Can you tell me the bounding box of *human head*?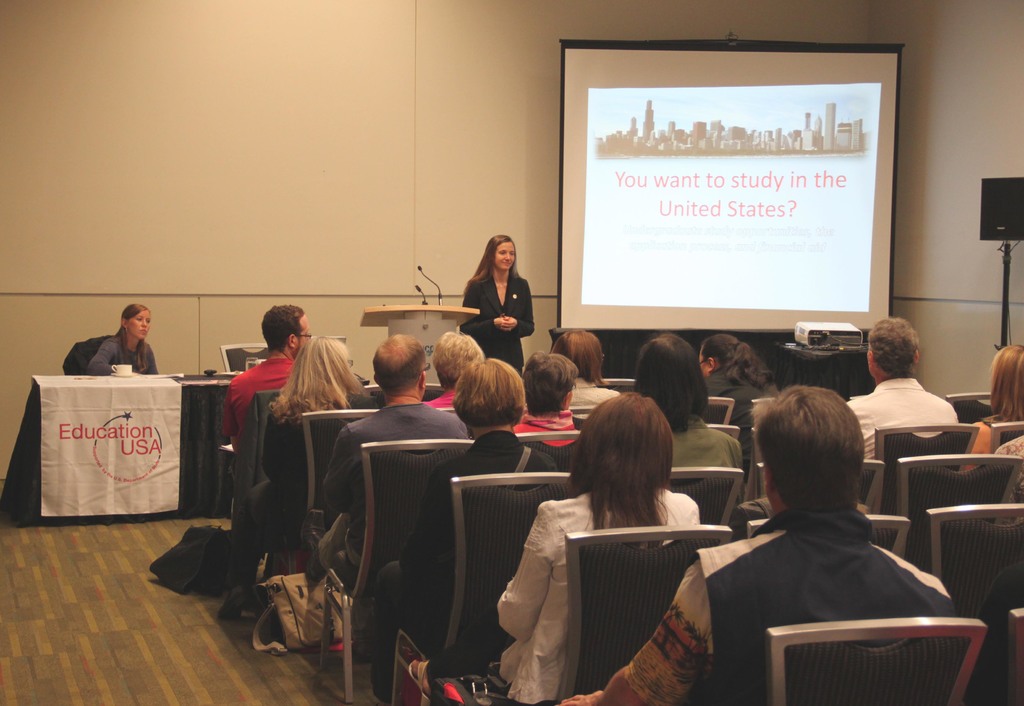
rect(433, 331, 488, 388).
